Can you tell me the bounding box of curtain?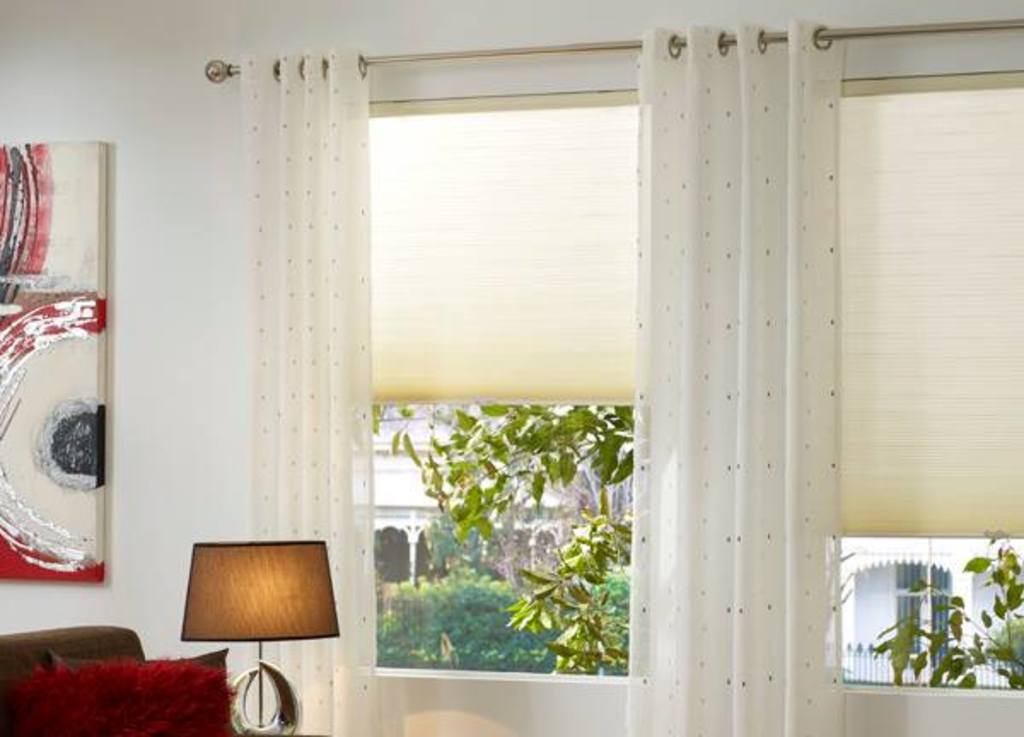
{"x1": 618, "y1": 14, "x2": 836, "y2": 730}.
